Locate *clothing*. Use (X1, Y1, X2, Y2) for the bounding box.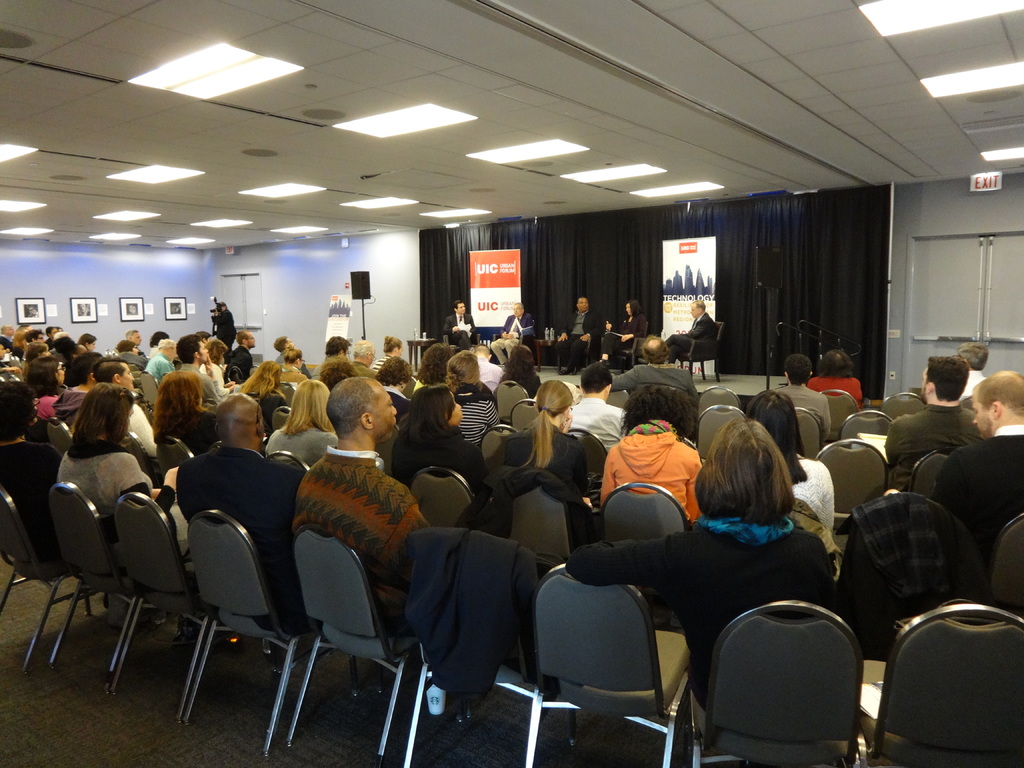
(959, 368, 986, 406).
